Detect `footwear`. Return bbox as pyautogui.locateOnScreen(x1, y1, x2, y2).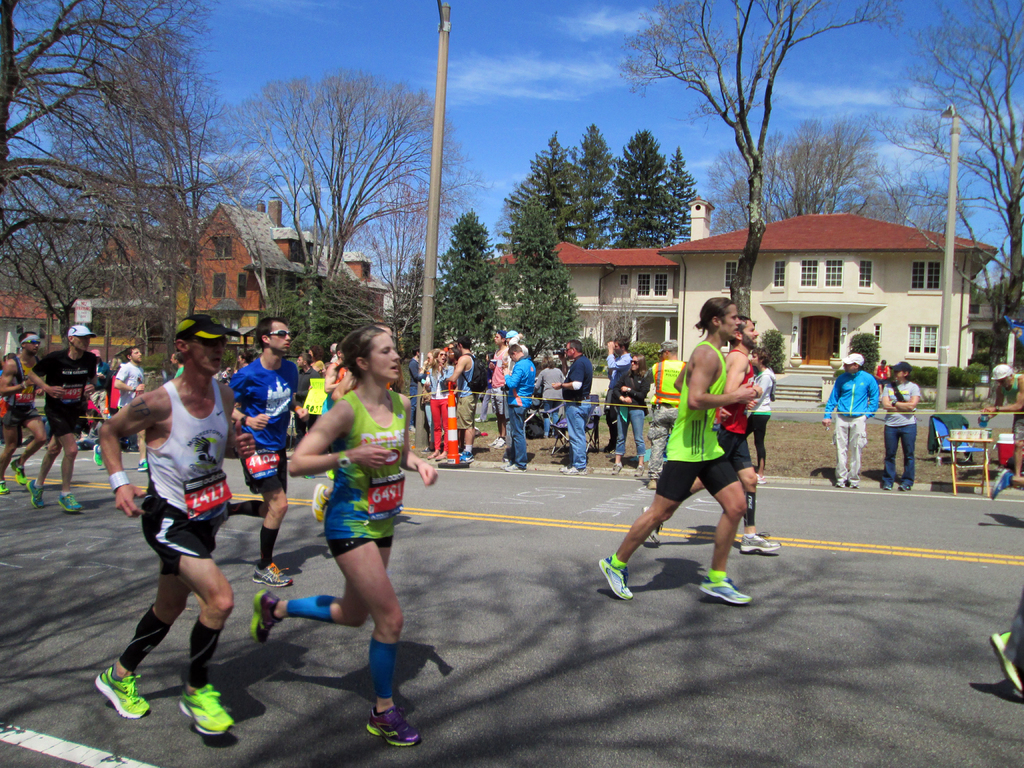
pyautogui.locateOnScreen(504, 462, 530, 472).
